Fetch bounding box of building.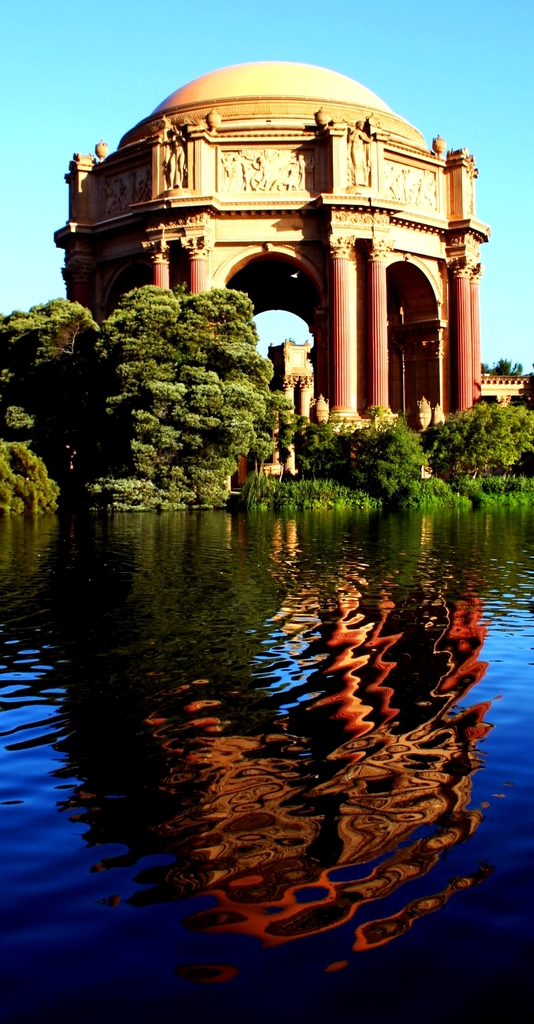
Bbox: detection(51, 58, 533, 506).
